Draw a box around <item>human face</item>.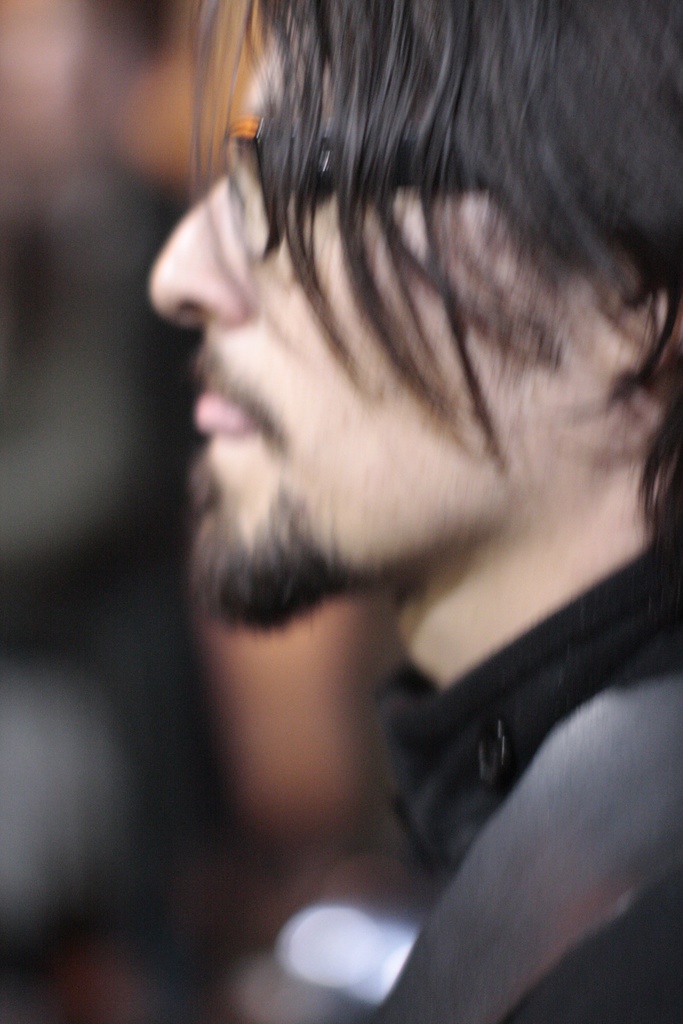
bbox(148, 15, 632, 609).
